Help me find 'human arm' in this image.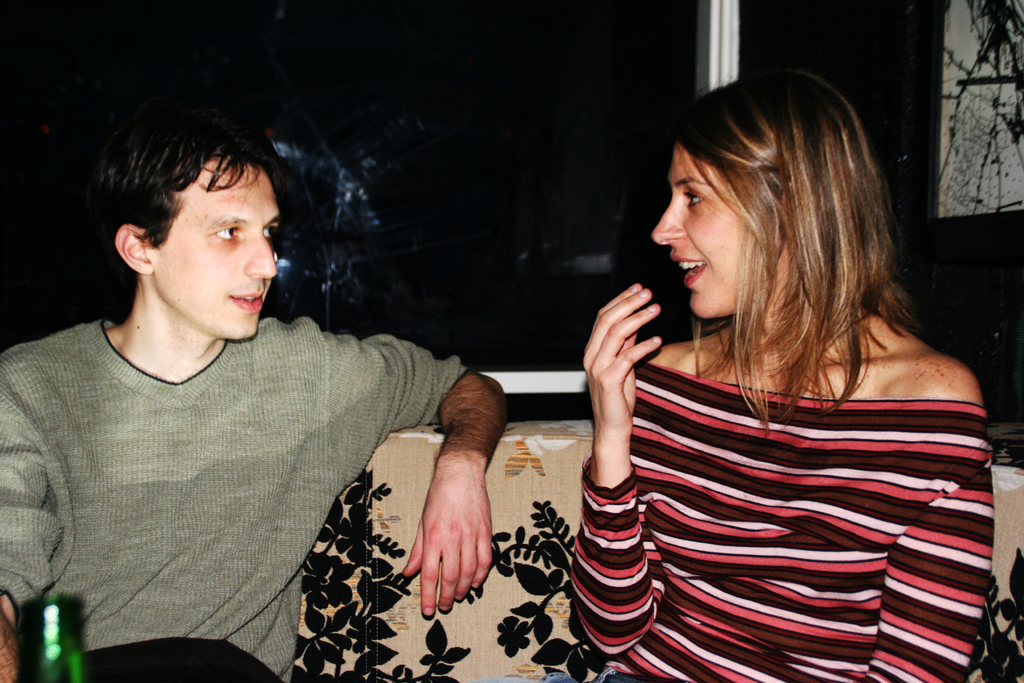
Found it: BBox(334, 327, 511, 625).
